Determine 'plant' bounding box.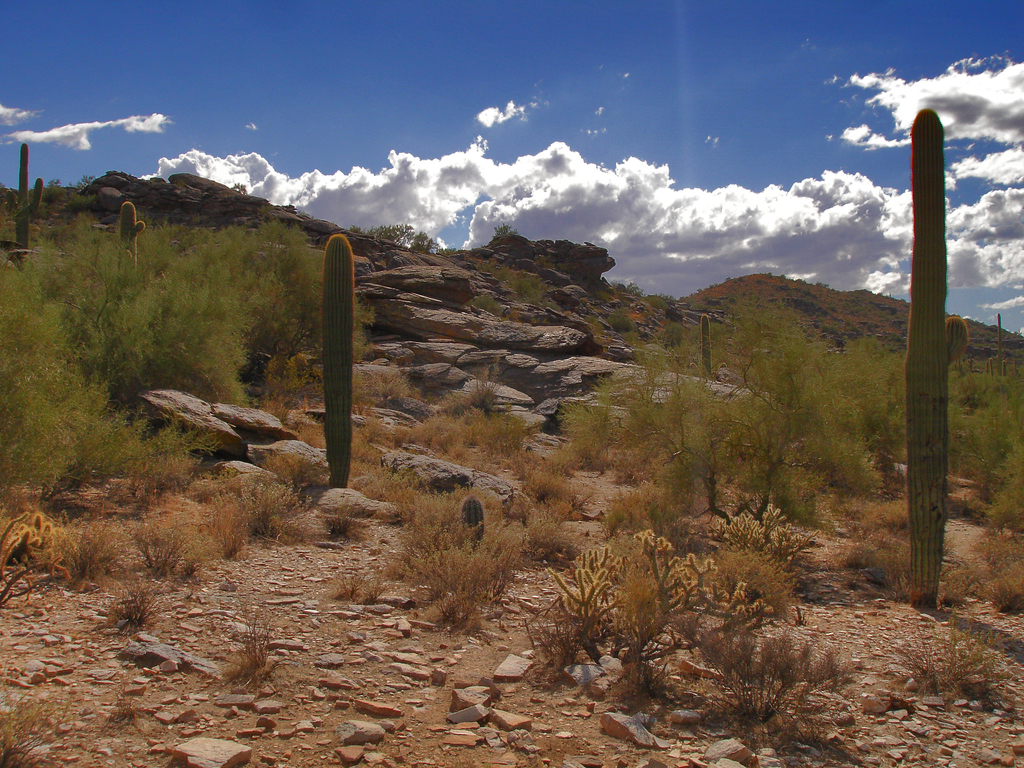
Determined: (left=109, top=572, right=161, bottom=634).
